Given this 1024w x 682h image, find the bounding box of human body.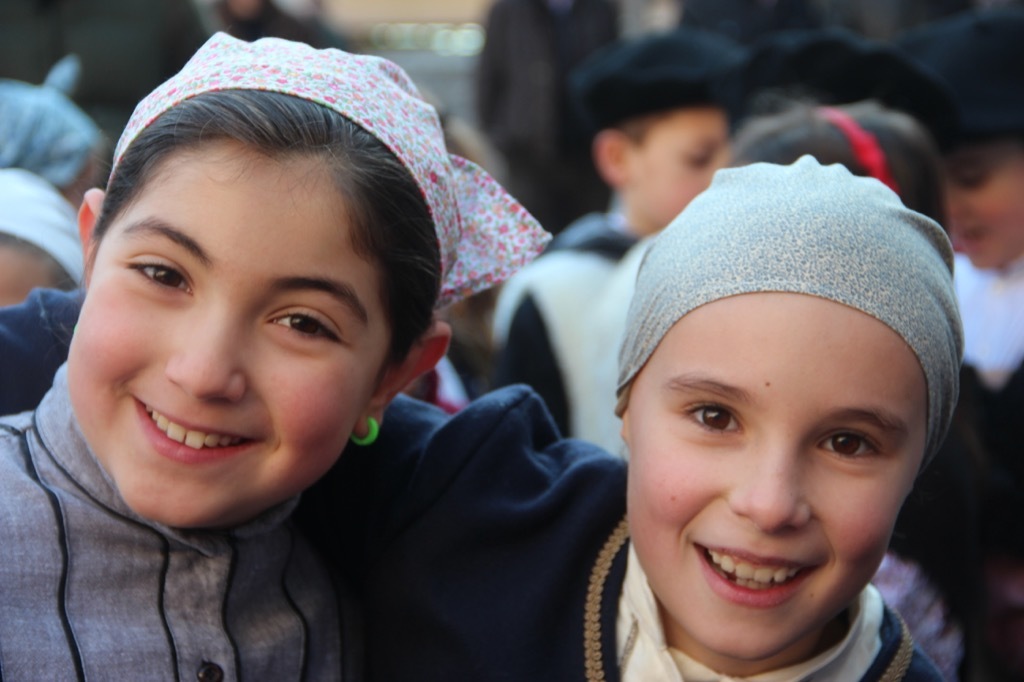
{"x1": 0, "y1": 156, "x2": 950, "y2": 681}.
